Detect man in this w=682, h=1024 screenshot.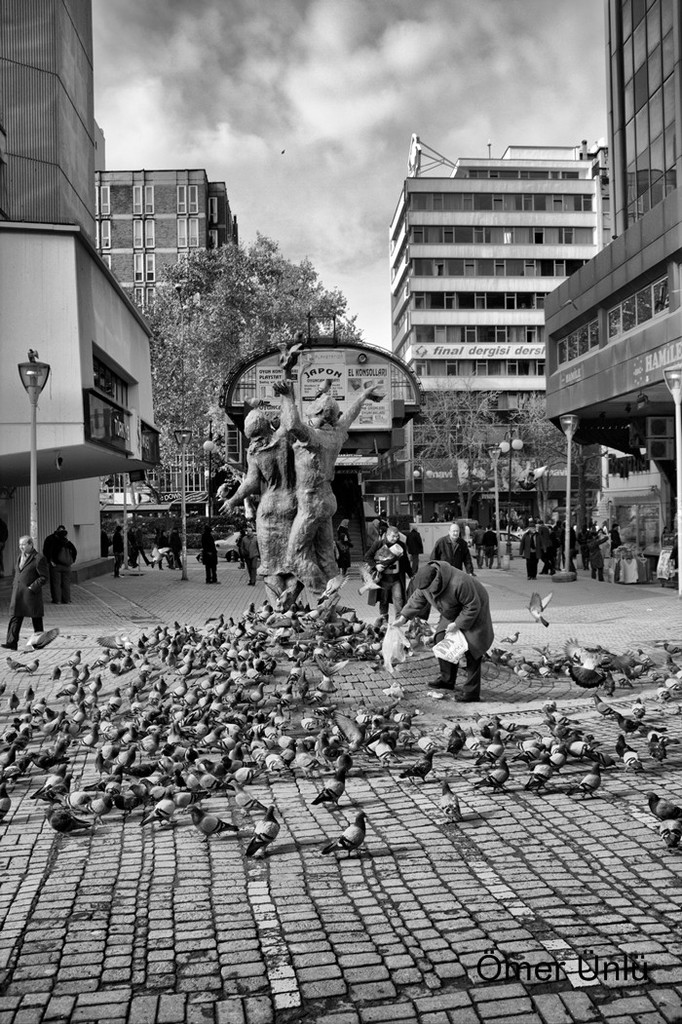
Detection: crop(46, 524, 77, 605).
